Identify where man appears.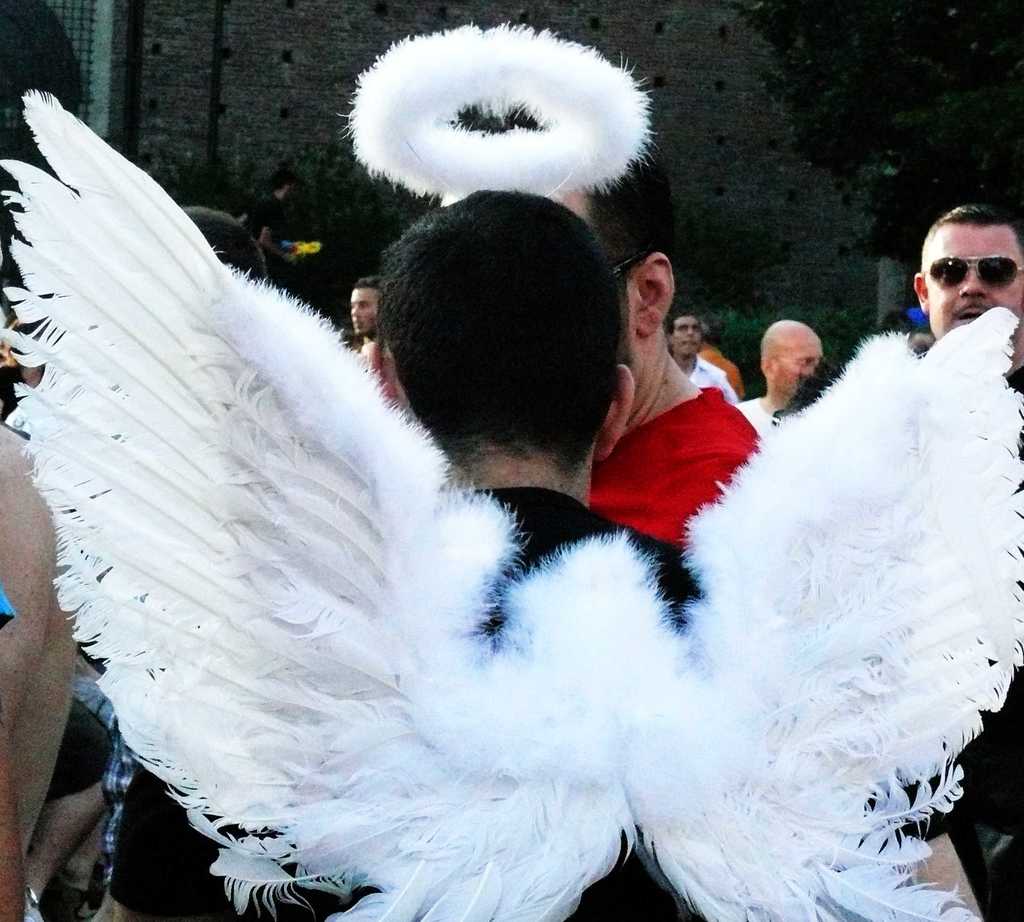
Appears at 666, 312, 735, 410.
